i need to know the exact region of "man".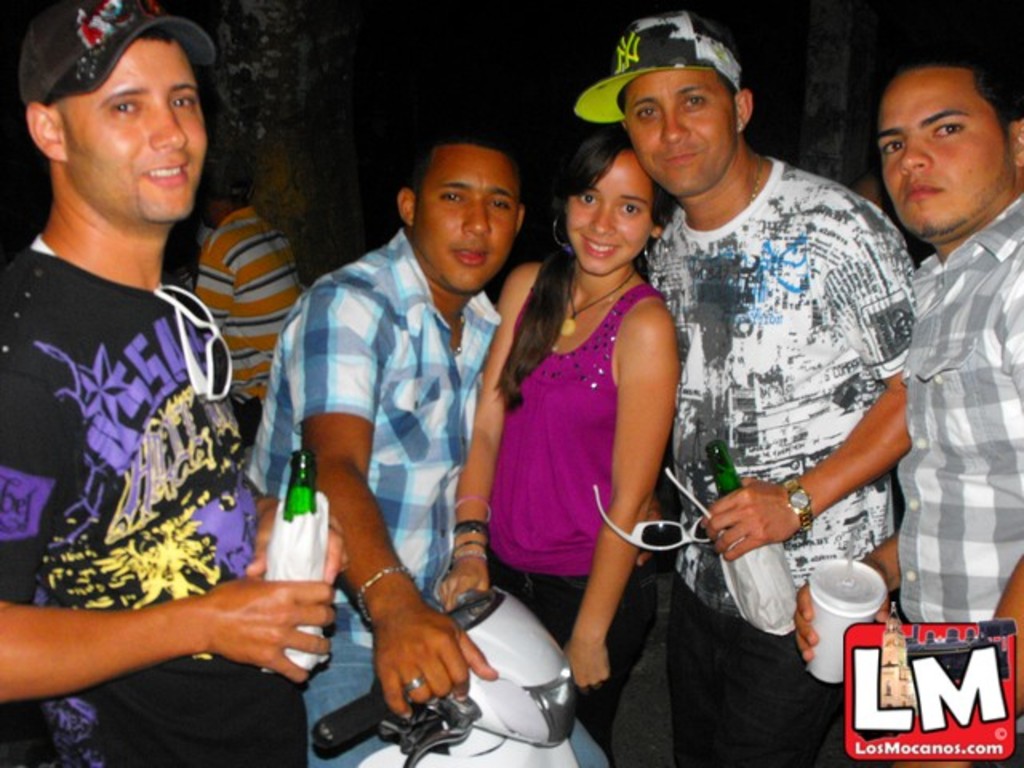
Region: Rect(0, 0, 274, 717).
